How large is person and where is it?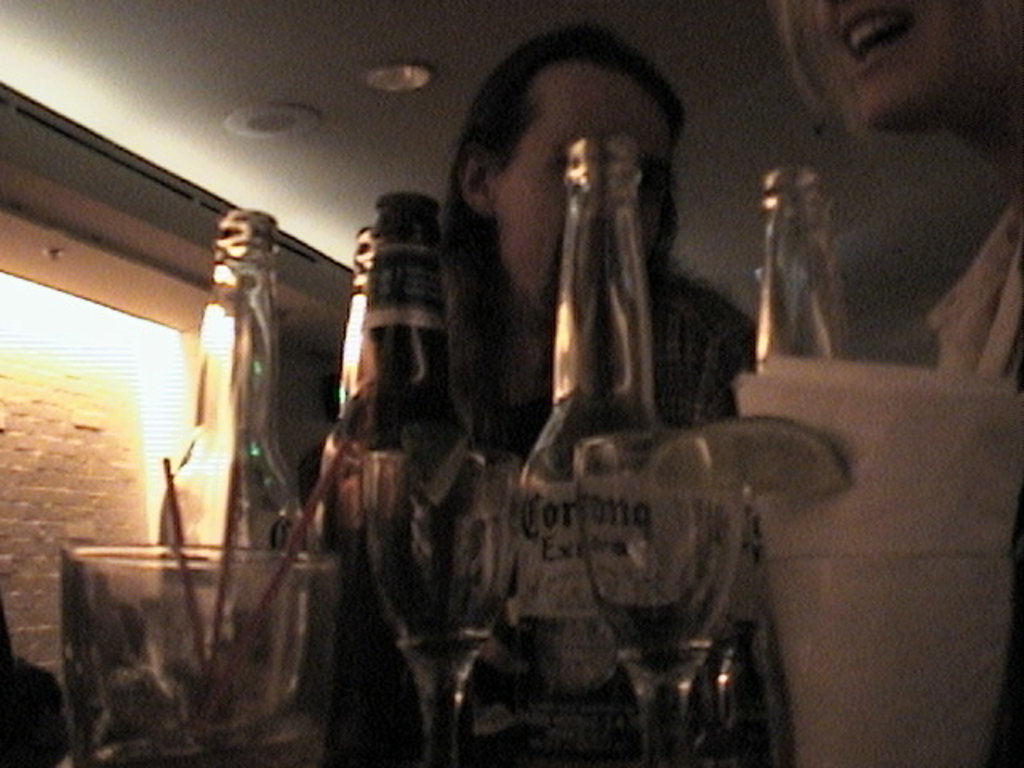
Bounding box: [434,27,757,701].
